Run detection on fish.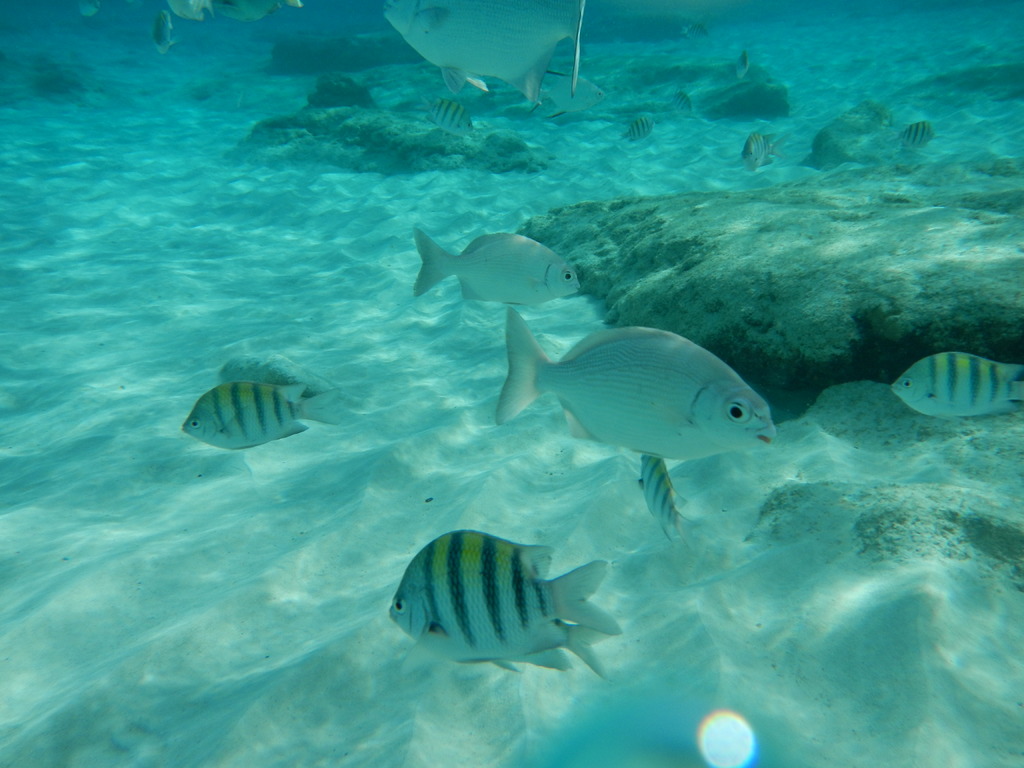
Result: 214 0 293 19.
